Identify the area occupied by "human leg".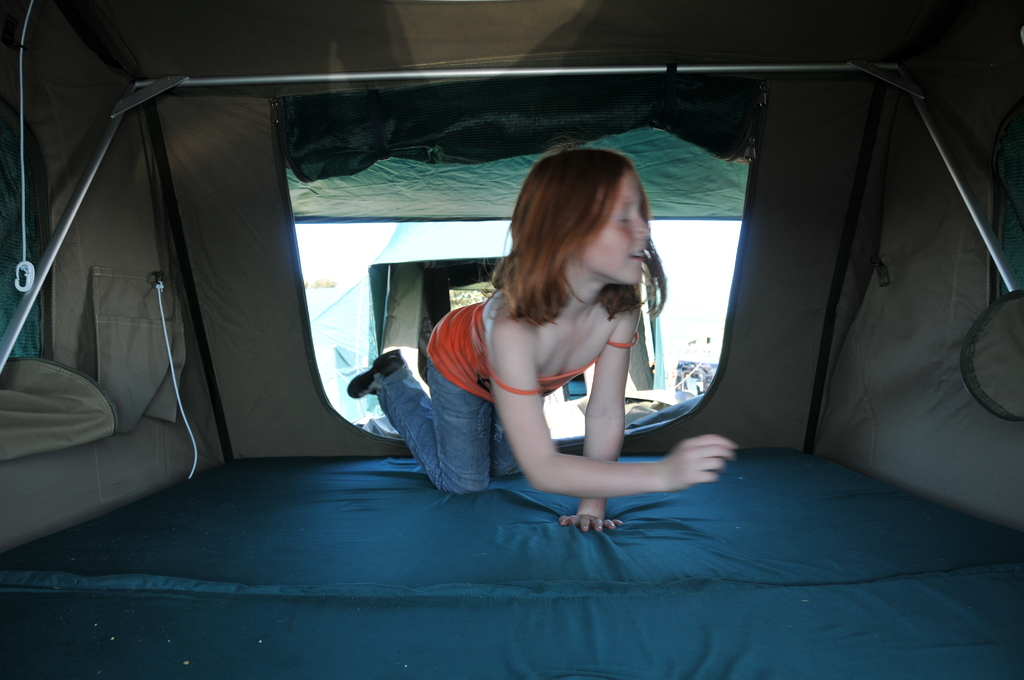
Area: bbox=[496, 396, 520, 475].
